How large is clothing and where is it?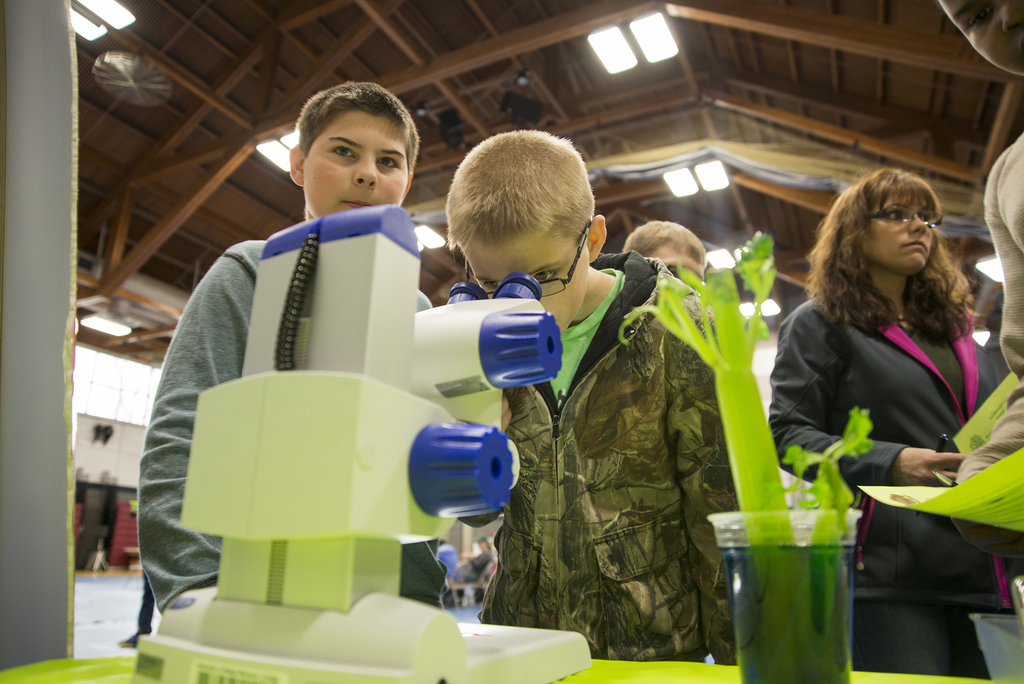
Bounding box: select_region(950, 129, 1023, 489).
